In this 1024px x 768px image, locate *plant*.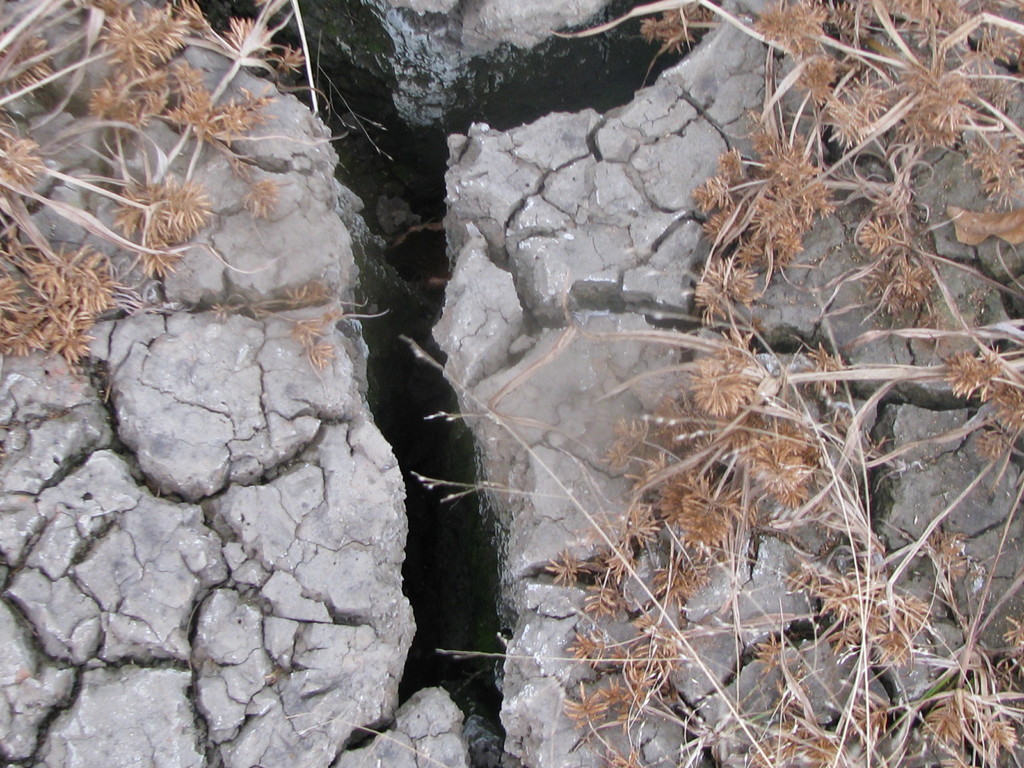
Bounding box: {"x1": 0, "y1": 0, "x2": 387, "y2": 368}.
